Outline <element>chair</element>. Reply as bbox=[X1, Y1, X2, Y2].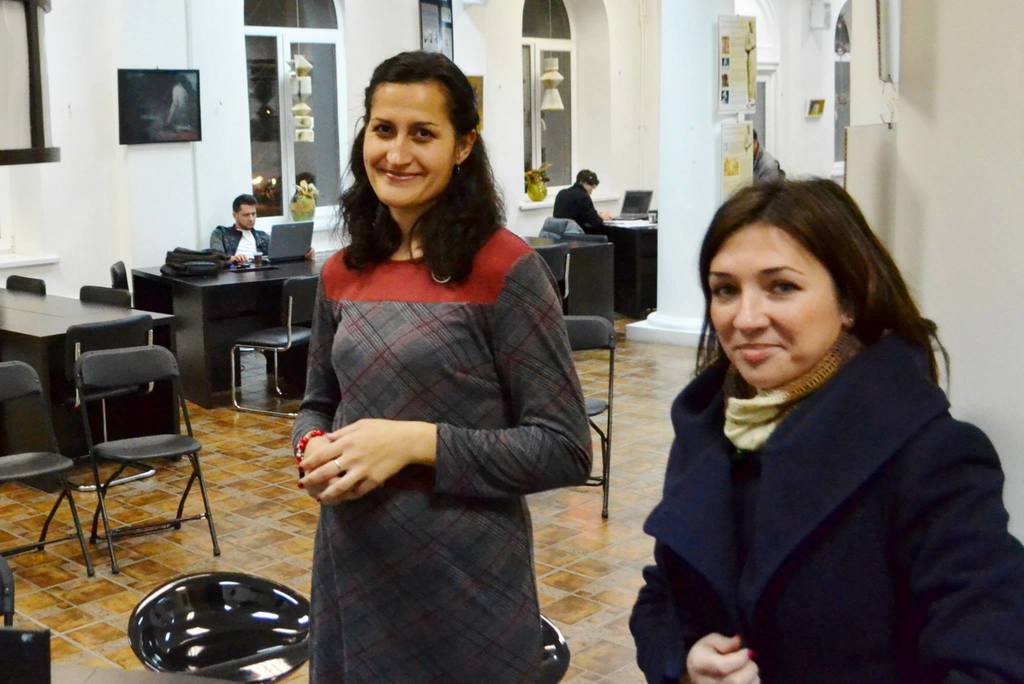
bbox=[80, 284, 136, 307].
